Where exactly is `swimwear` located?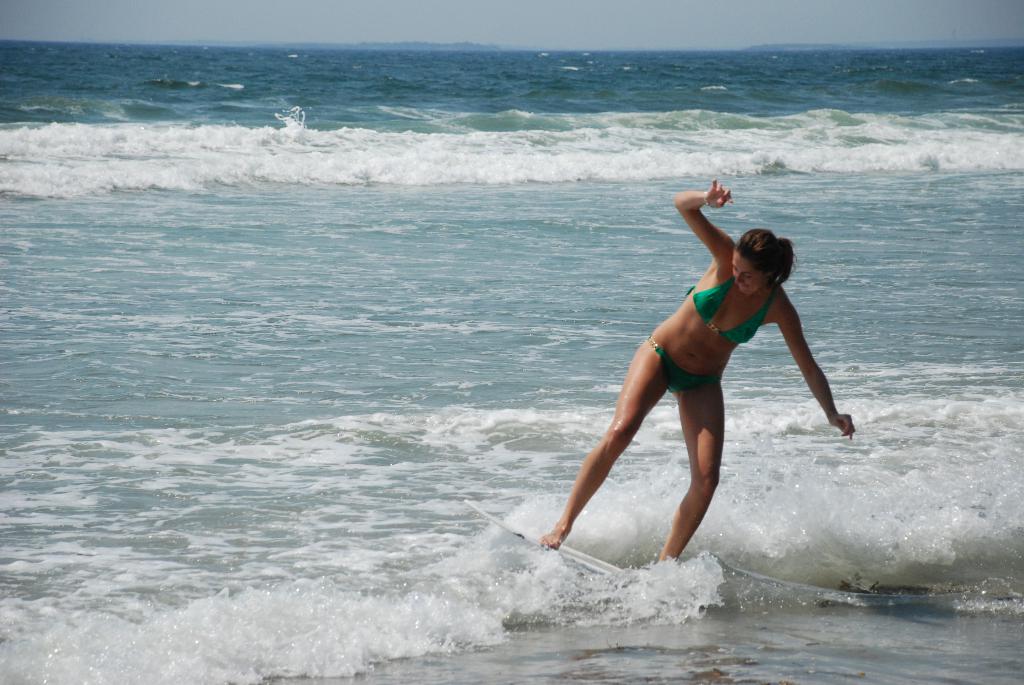
Its bounding box is (690,273,770,341).
